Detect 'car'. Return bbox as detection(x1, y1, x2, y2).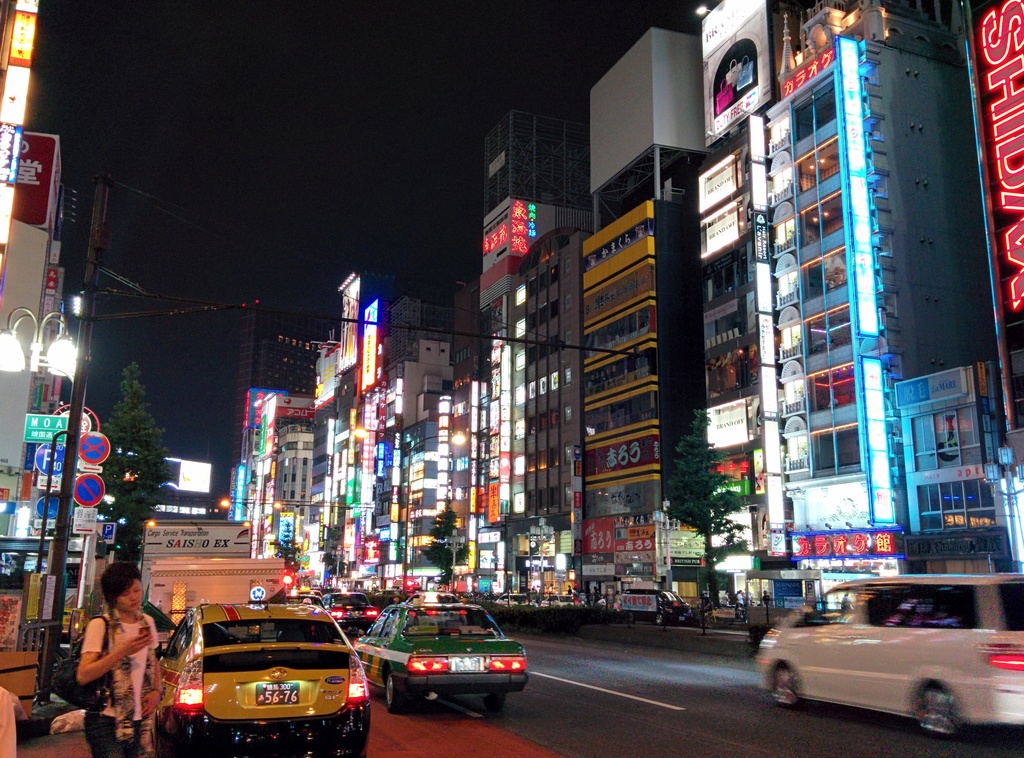
detection(323, 592, 379, 628).
